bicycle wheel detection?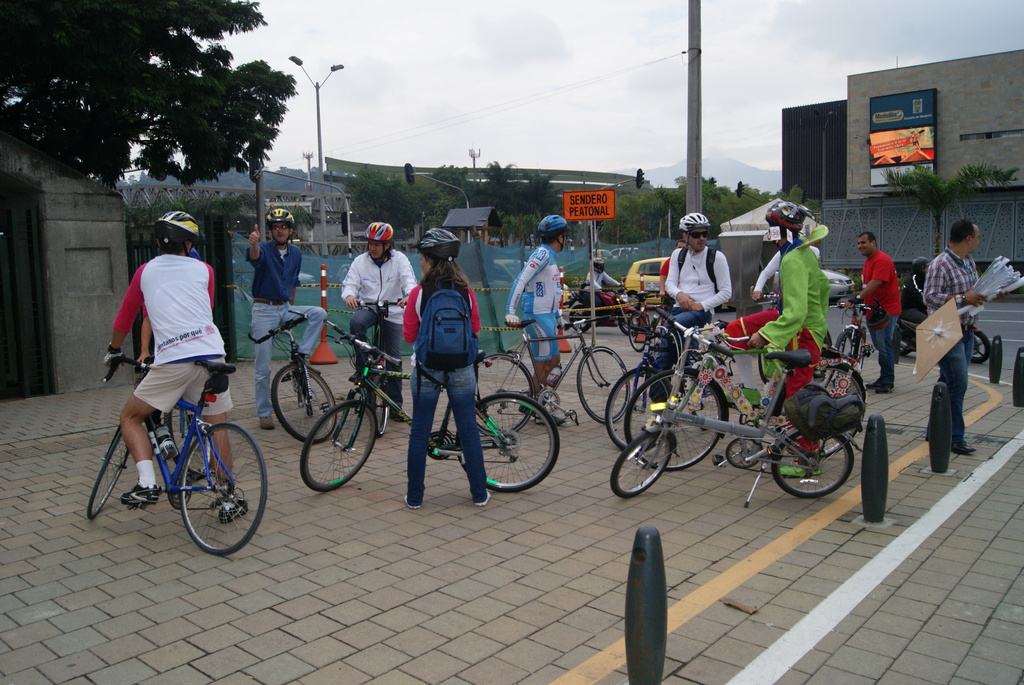
471:402:546:496
